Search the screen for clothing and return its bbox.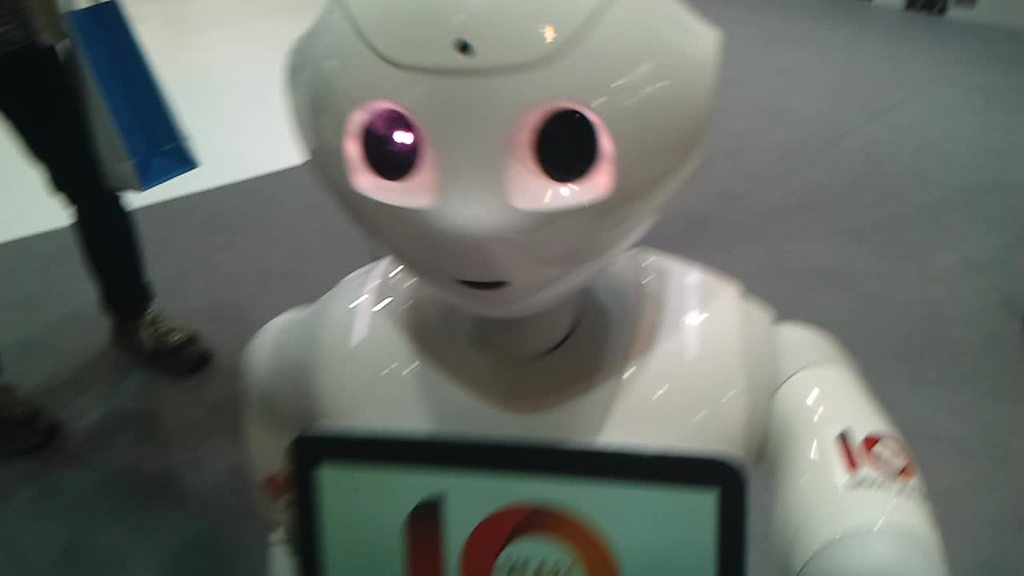
Found: left=0, top=0, right=158, bottom=340.
